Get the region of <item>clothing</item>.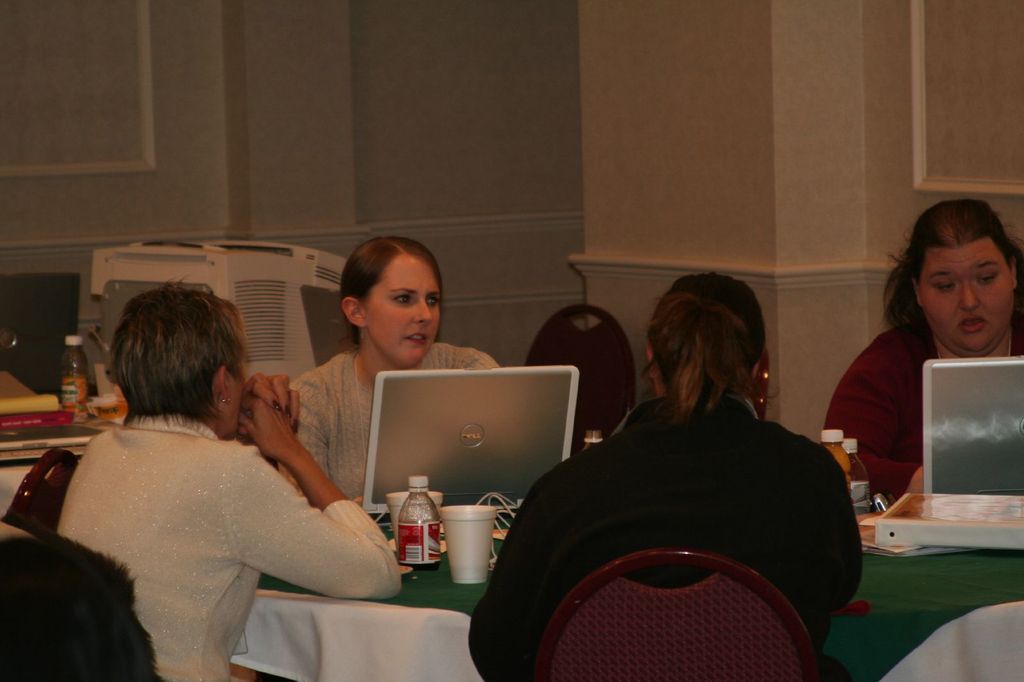
box=[829, 325, 1023, 500].
